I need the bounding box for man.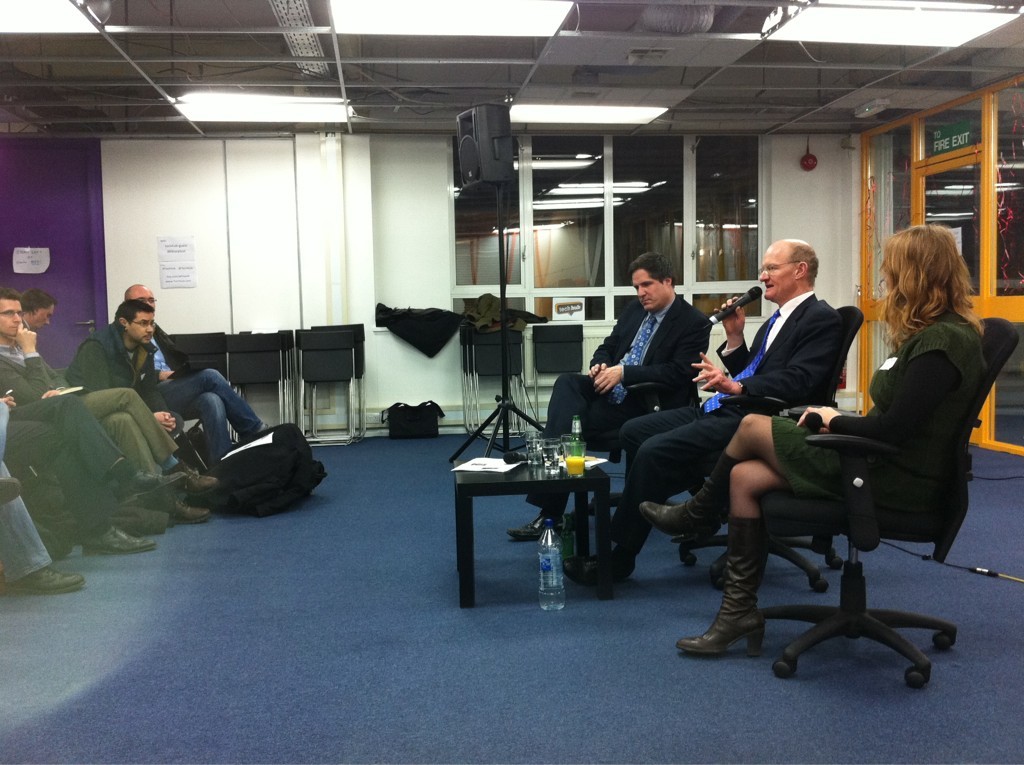
Here it is: x1=508 y1=246 x2=715 y2=542.
